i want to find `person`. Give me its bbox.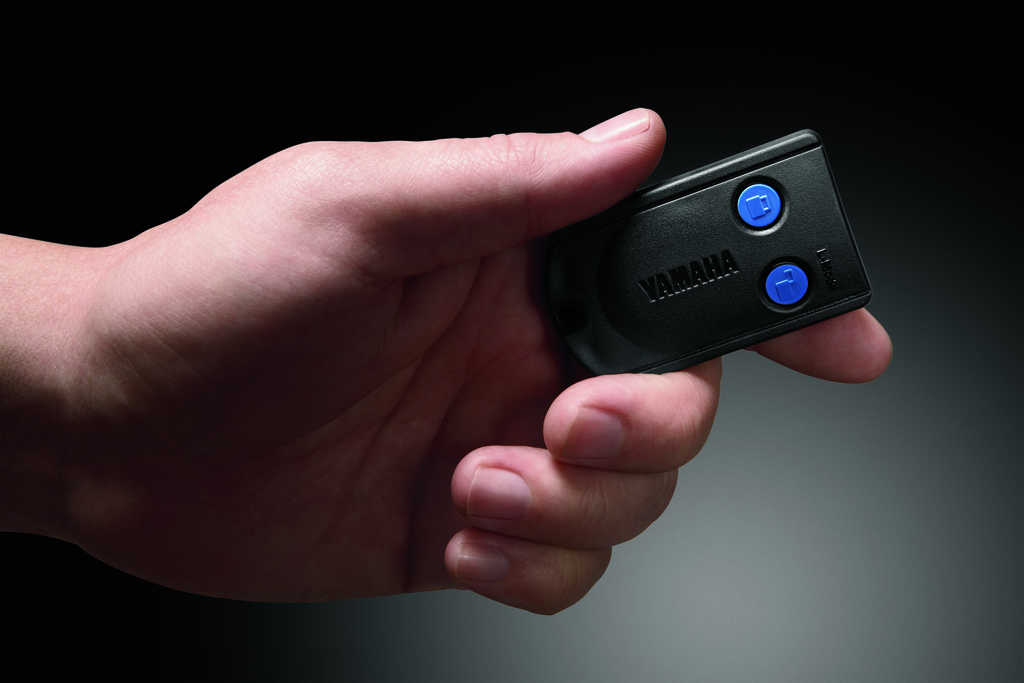
x1=0, y1=106, x2=890, y2=617.
